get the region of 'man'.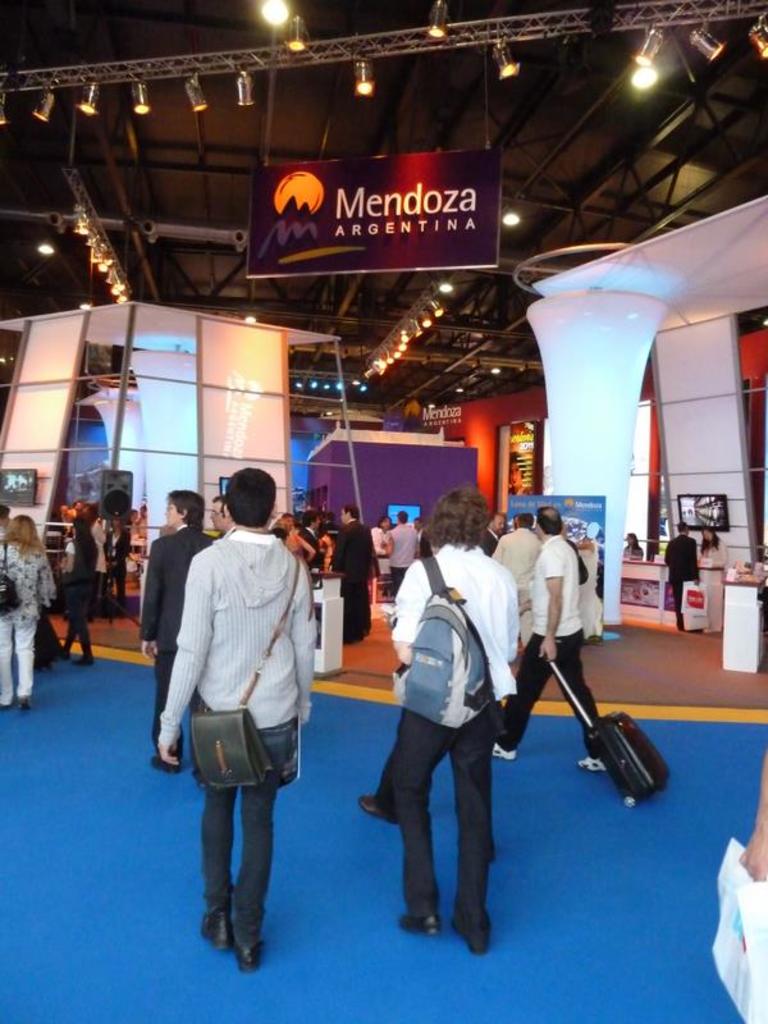
x1=480 y1=511 x2=502 y2=545.
